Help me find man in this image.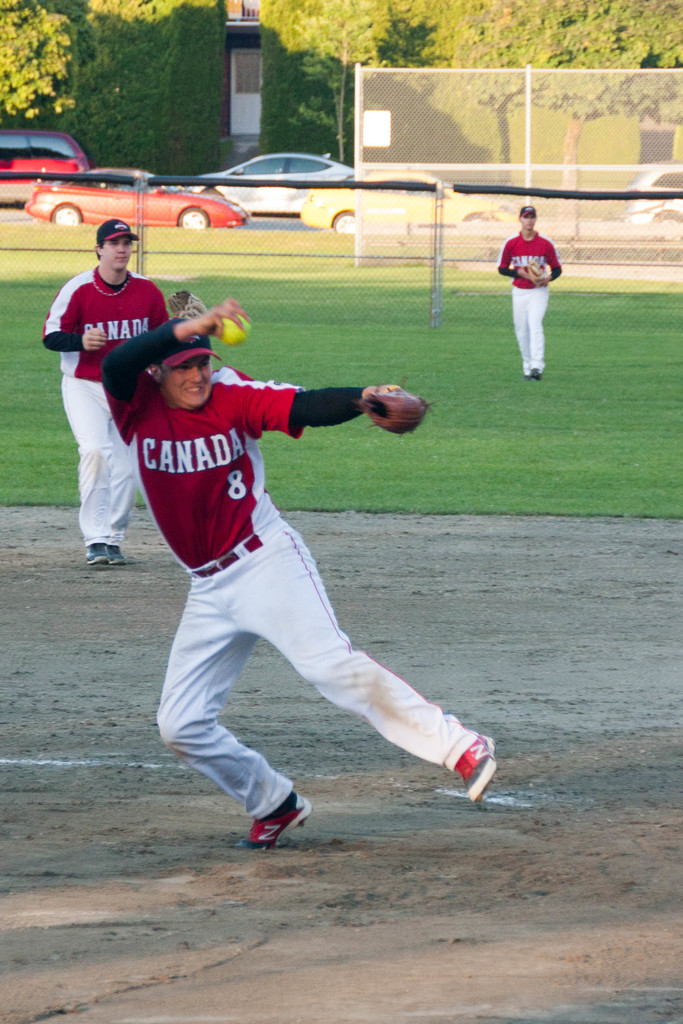
Found it: (498, 202, 563, 380).
